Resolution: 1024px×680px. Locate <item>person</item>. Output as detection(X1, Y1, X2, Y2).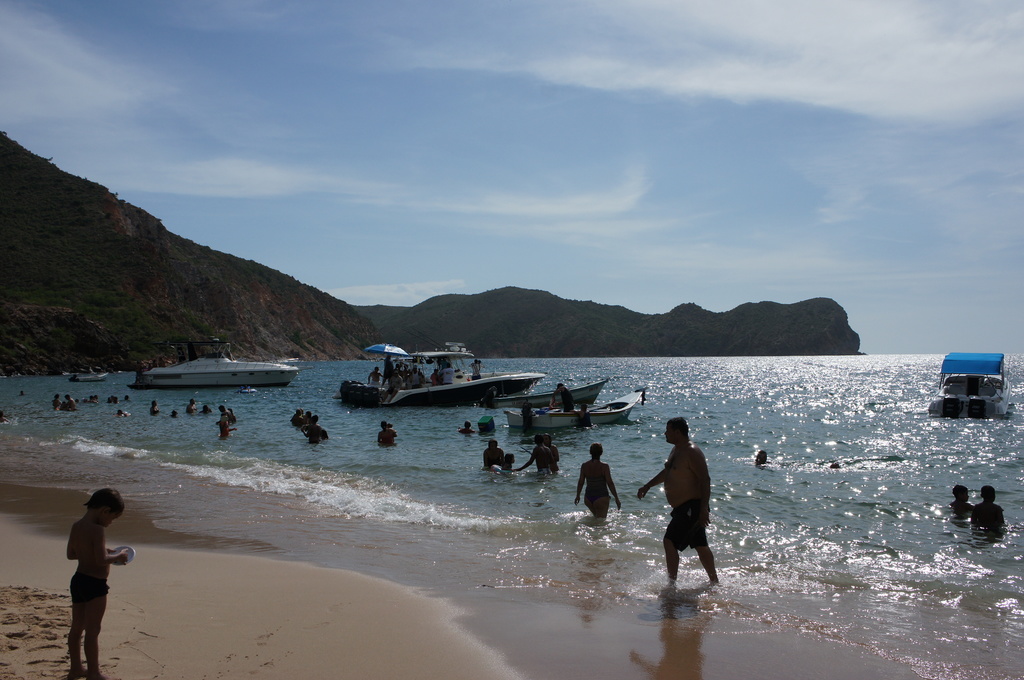
detection(975, 478, 1010, 528).
